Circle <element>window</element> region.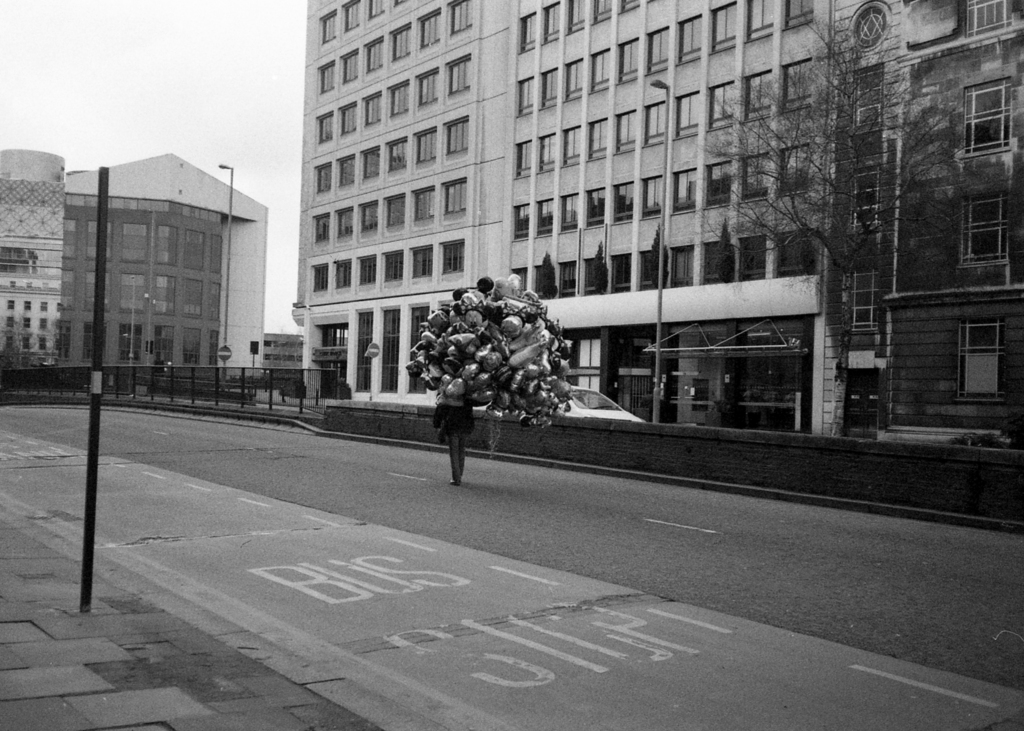
Region: [673,167,698,213].
